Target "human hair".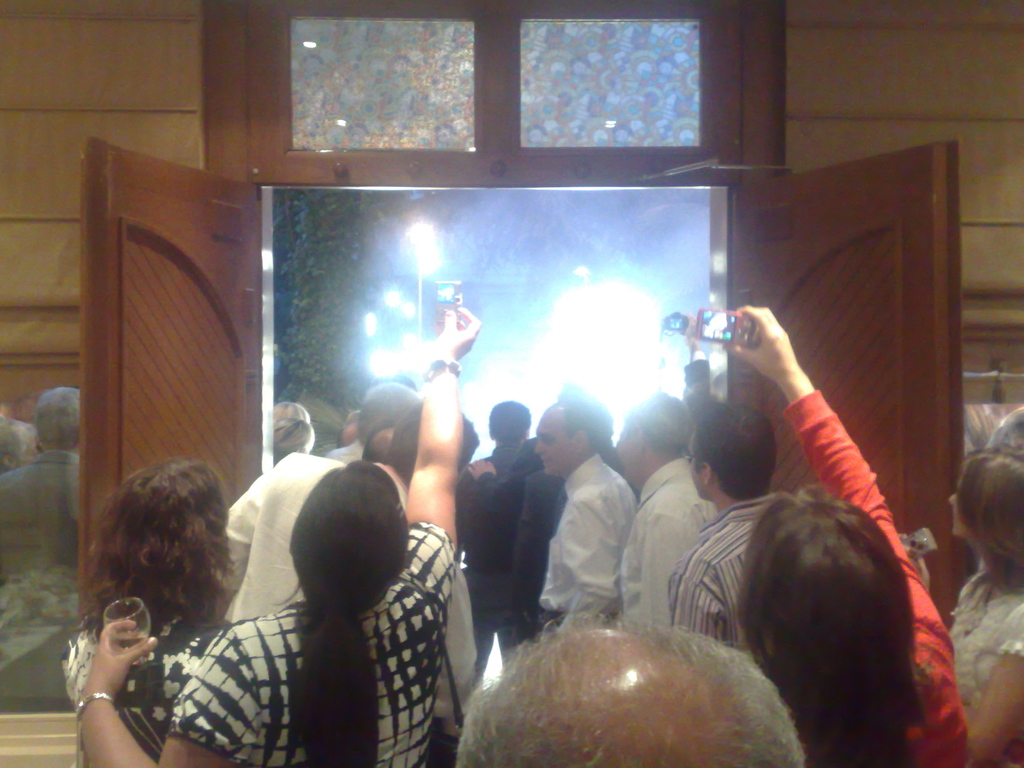
Target region: 956 447 1023 591.
